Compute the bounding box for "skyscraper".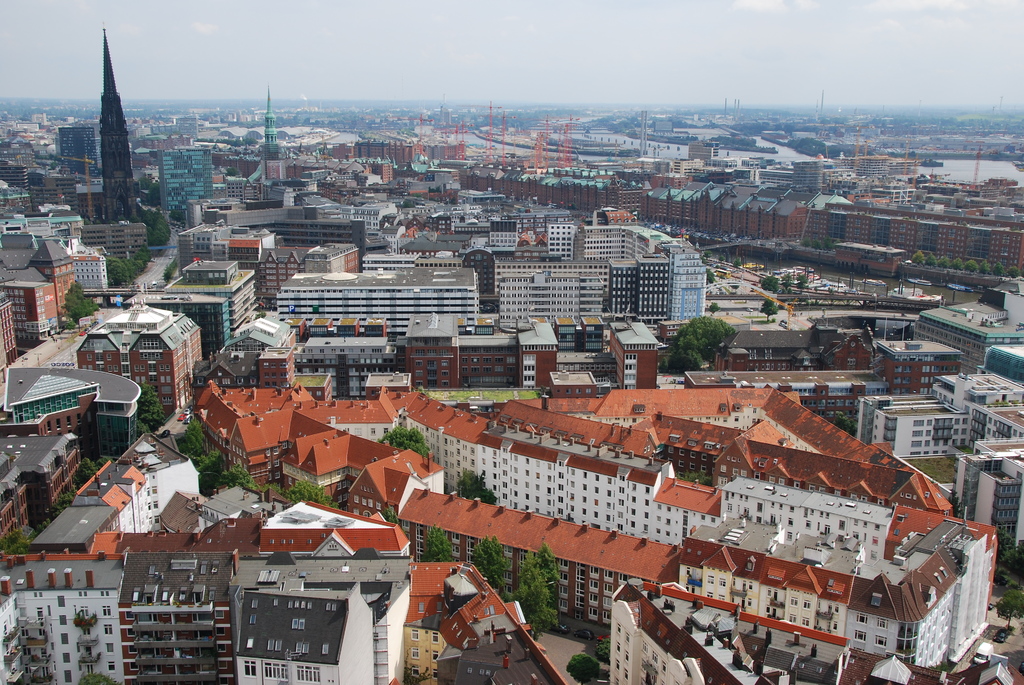
Rect(950, 439, 1023, 561).
